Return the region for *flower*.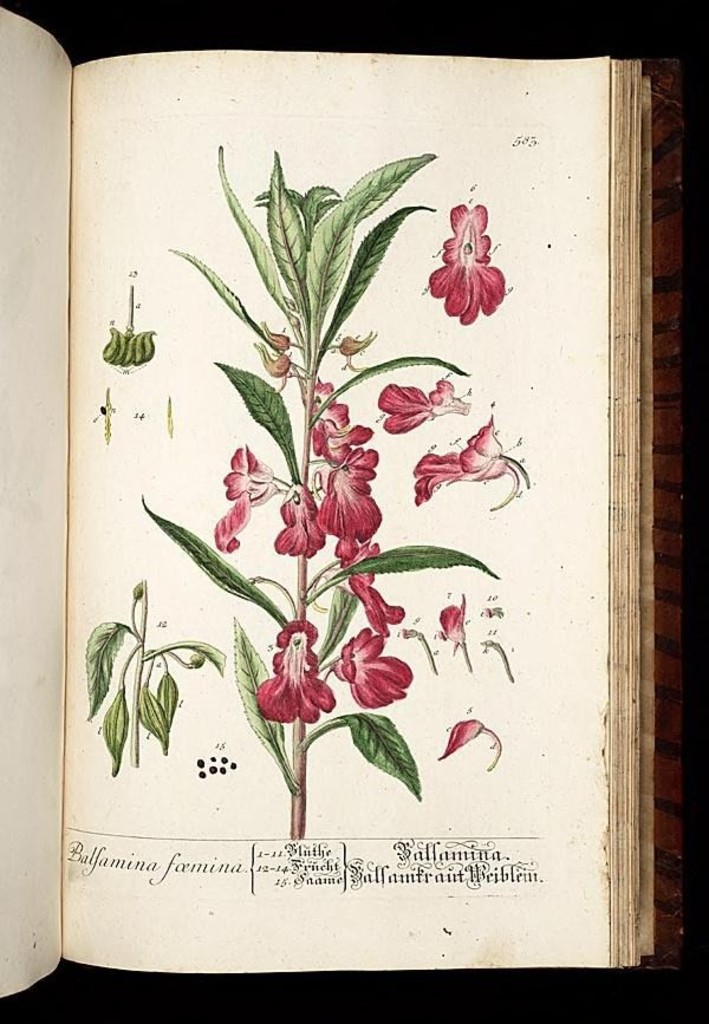
[left=437, top=598, right=467, bottom=654].
